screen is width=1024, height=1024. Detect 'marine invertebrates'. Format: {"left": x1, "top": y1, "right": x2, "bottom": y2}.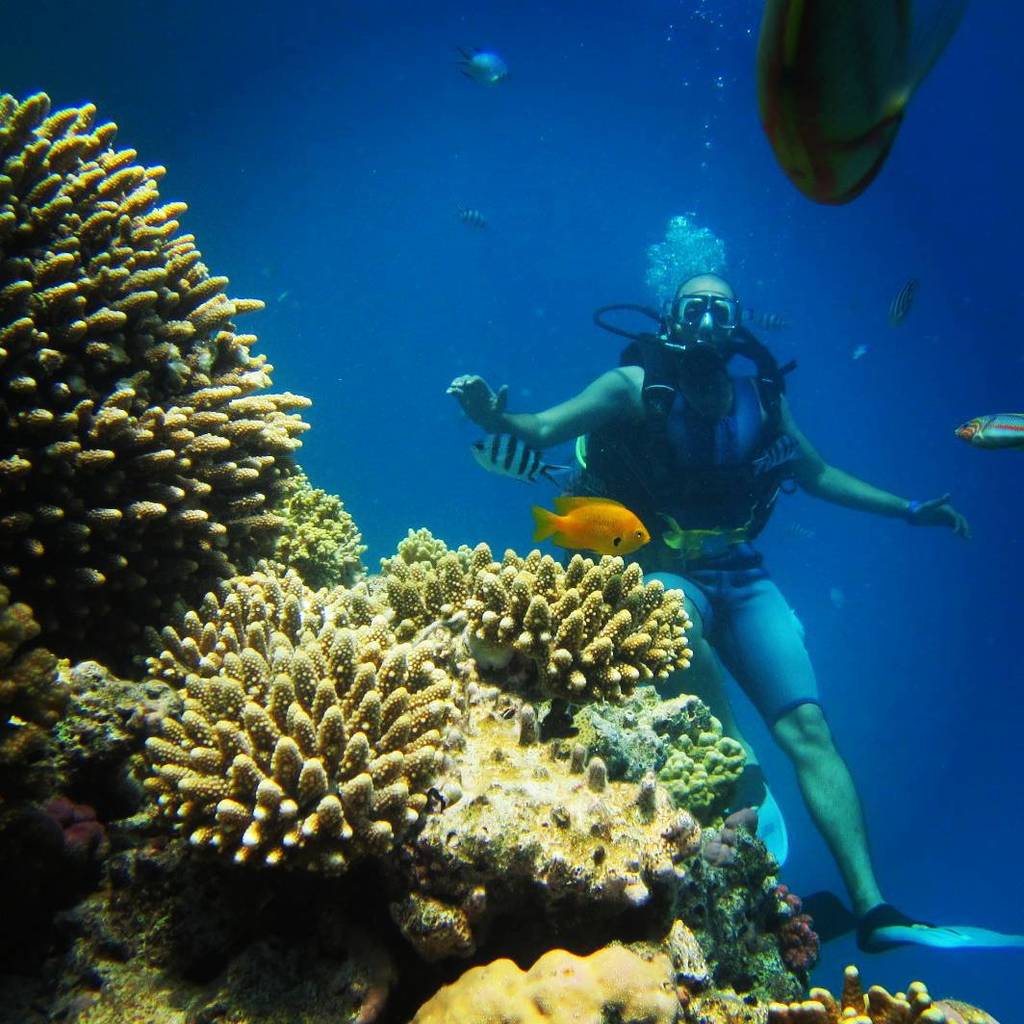
{"left": 288, "top": 458, "right": 363, "bottom": 572}.
